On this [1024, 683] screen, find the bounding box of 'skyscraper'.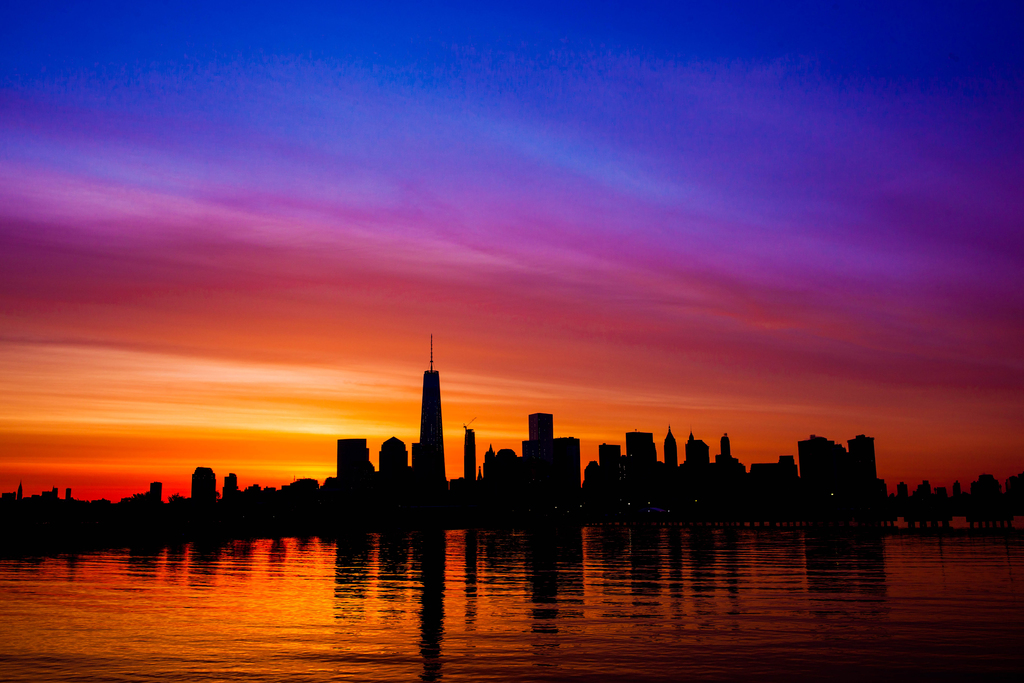
Bounding box: rect(556, 436, 583, 493).
